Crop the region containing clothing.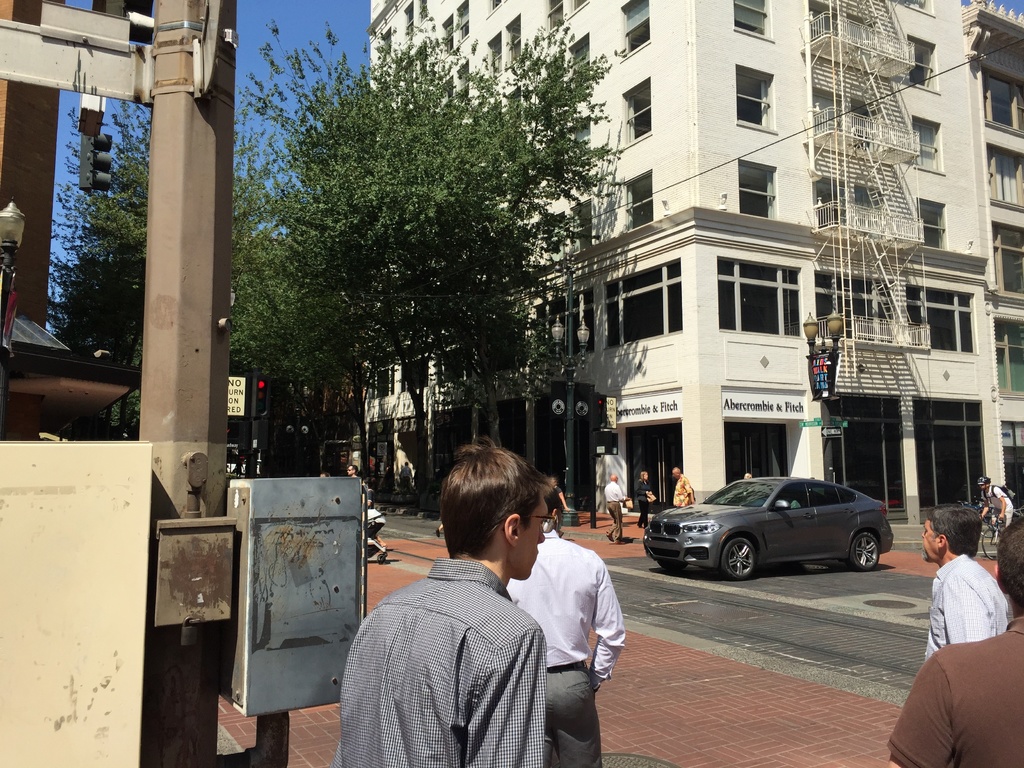
Crop region: {"x1": 981, "y1": 480, "x2": 1010, "y2": 529}.
